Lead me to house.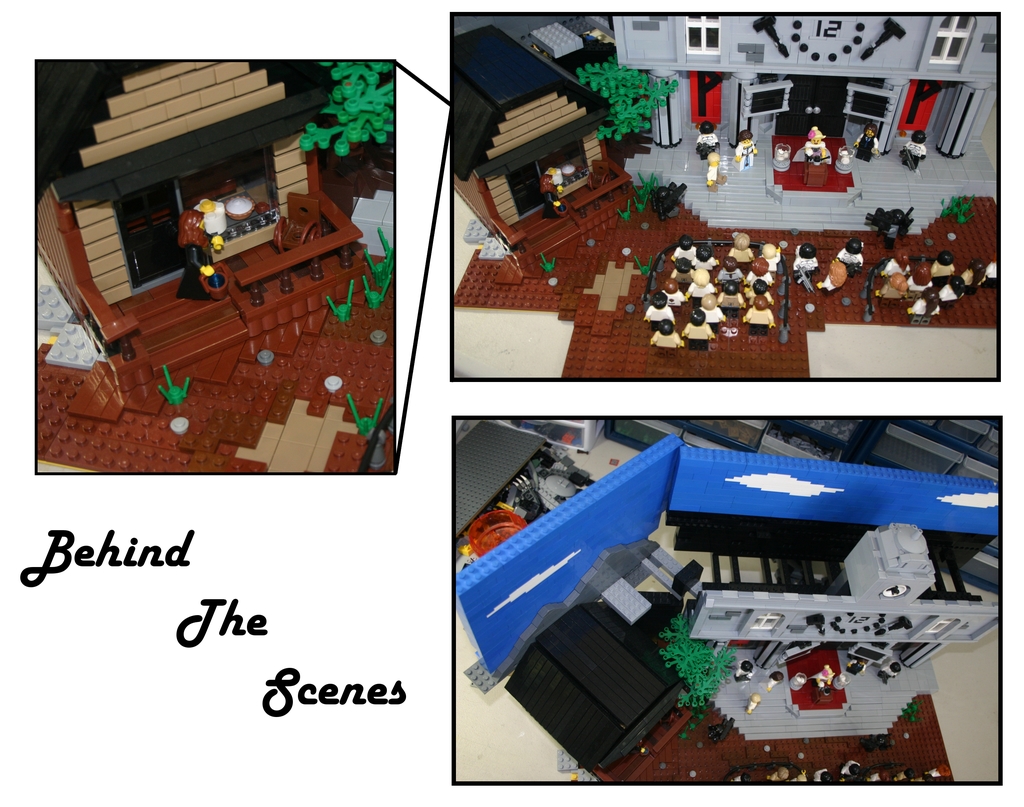
Lead to {"x1": 451, "y1": 21, "x2": 614, "y2": 253}.
